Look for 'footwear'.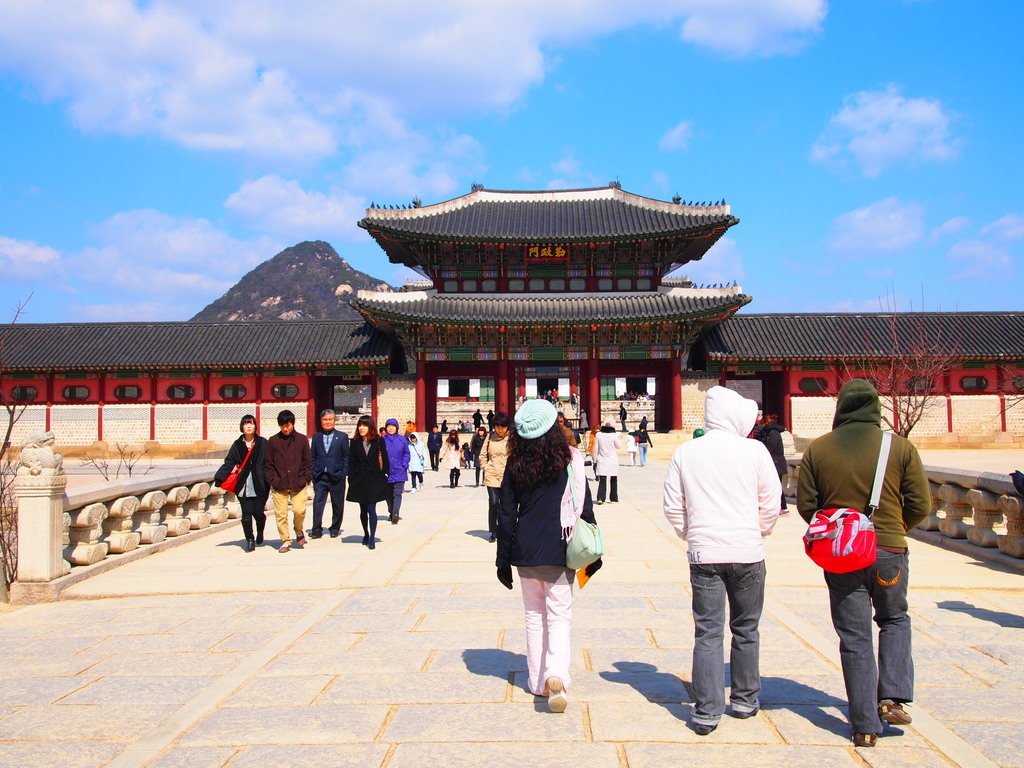
Found: crop(417, 479, 425, 490).
